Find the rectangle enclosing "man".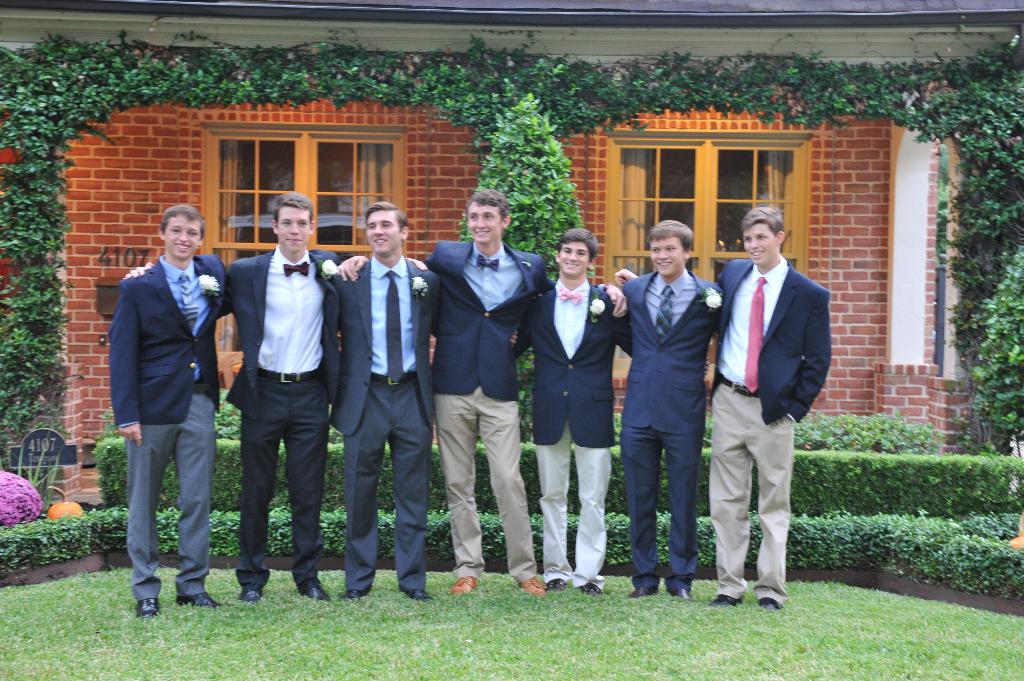
341 198 444 601.
